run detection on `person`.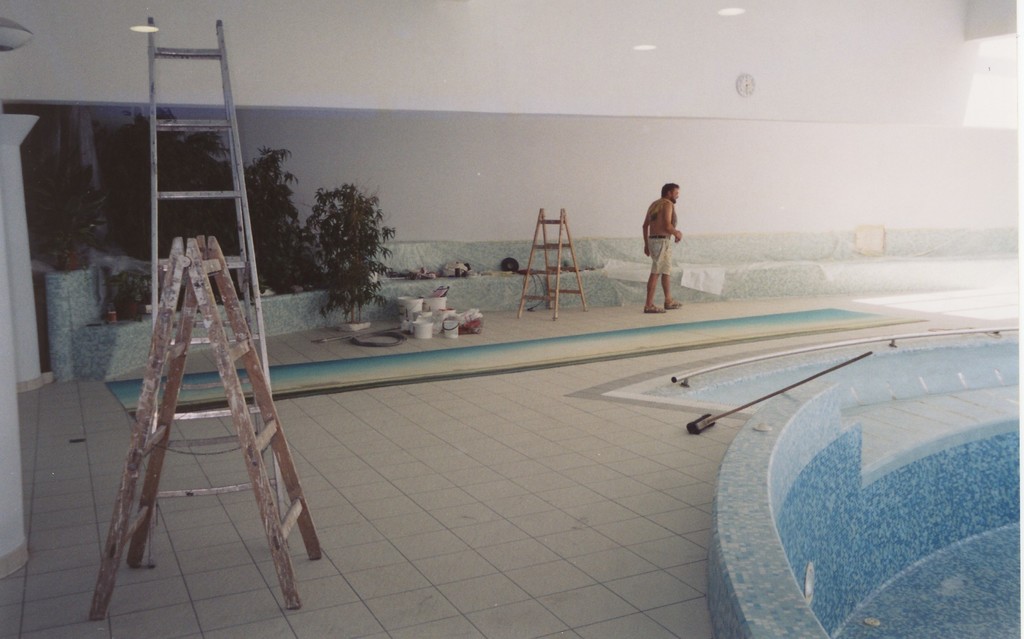
Result: detection(643, 176, 694, 309).
